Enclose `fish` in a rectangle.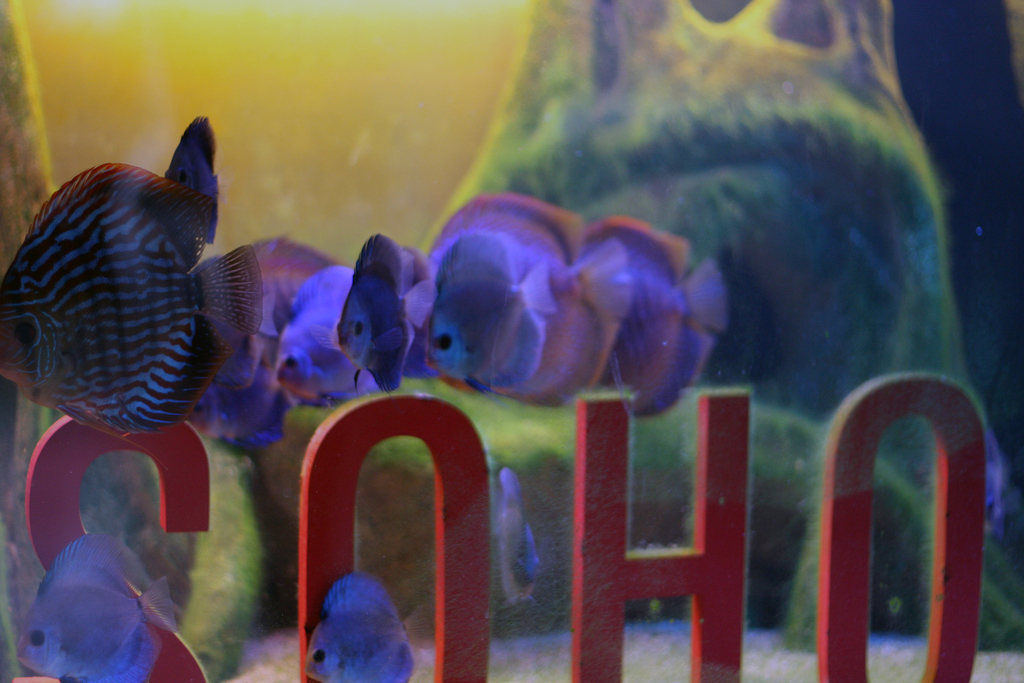
431, 193, 595, 404.
